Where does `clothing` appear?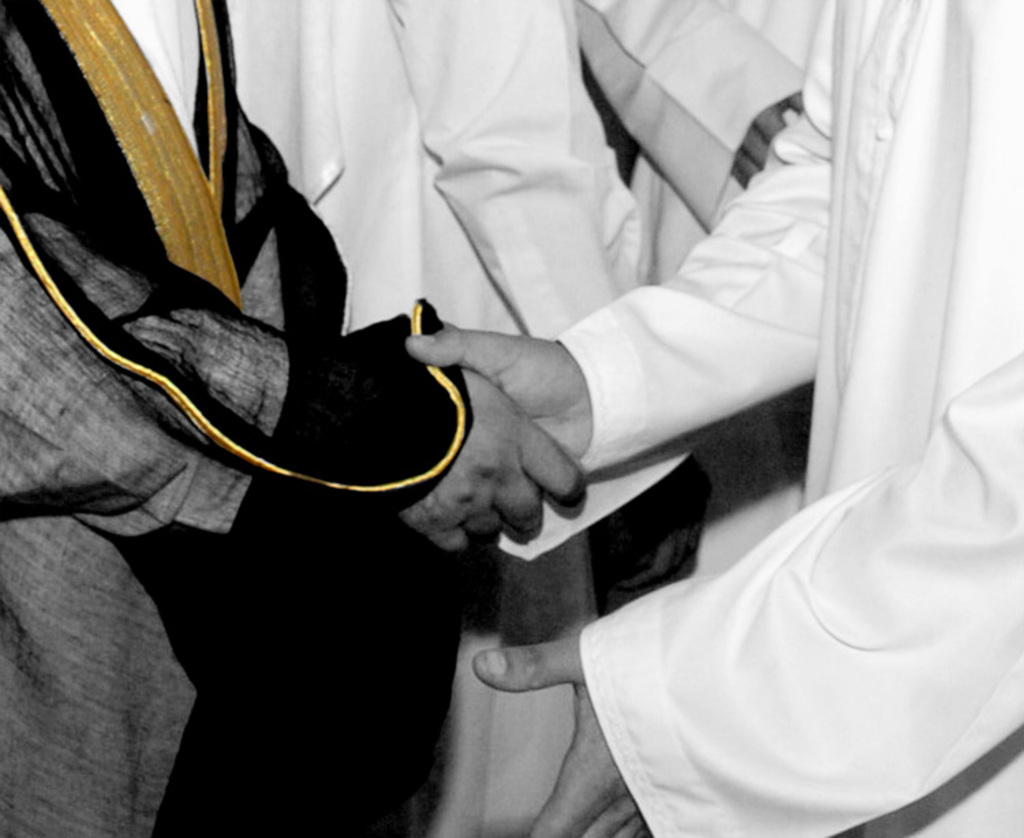
Appears at l=576, t=1, r=848, b=607.
